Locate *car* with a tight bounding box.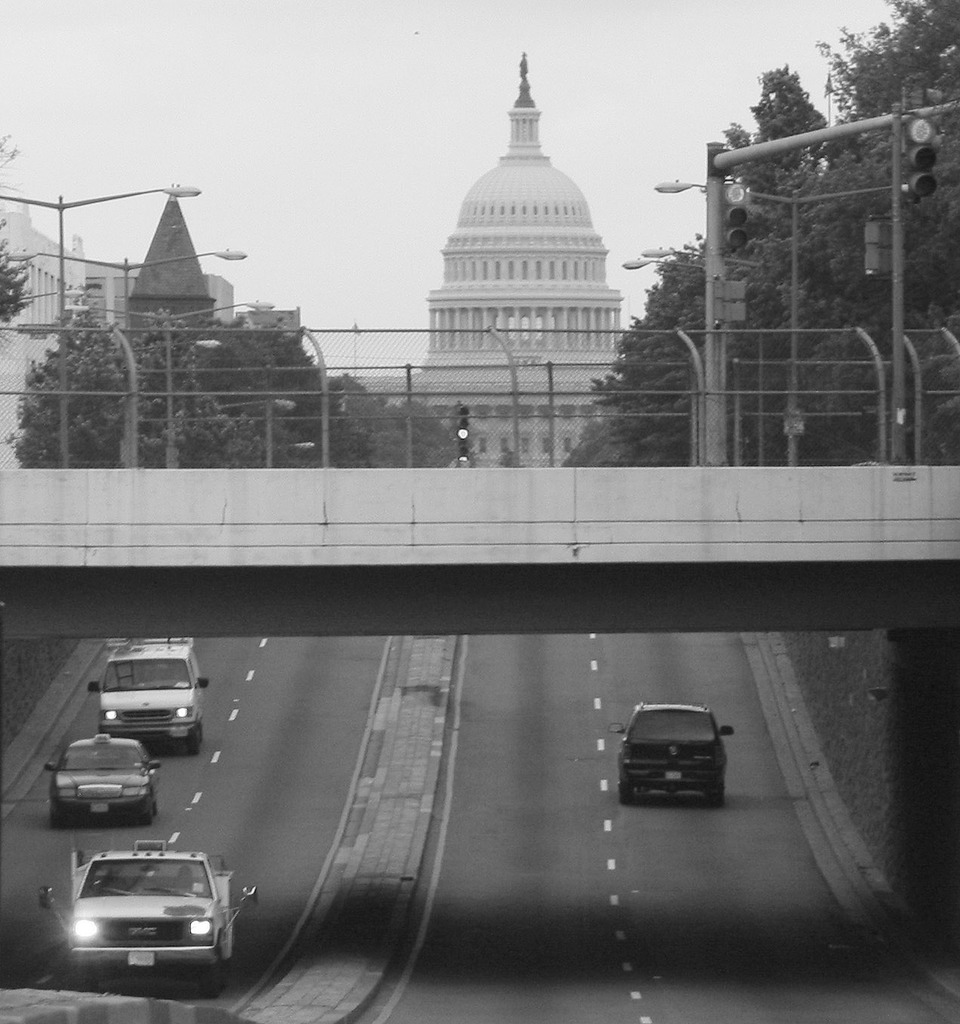
bbox=(610, 705, 728, 803).
